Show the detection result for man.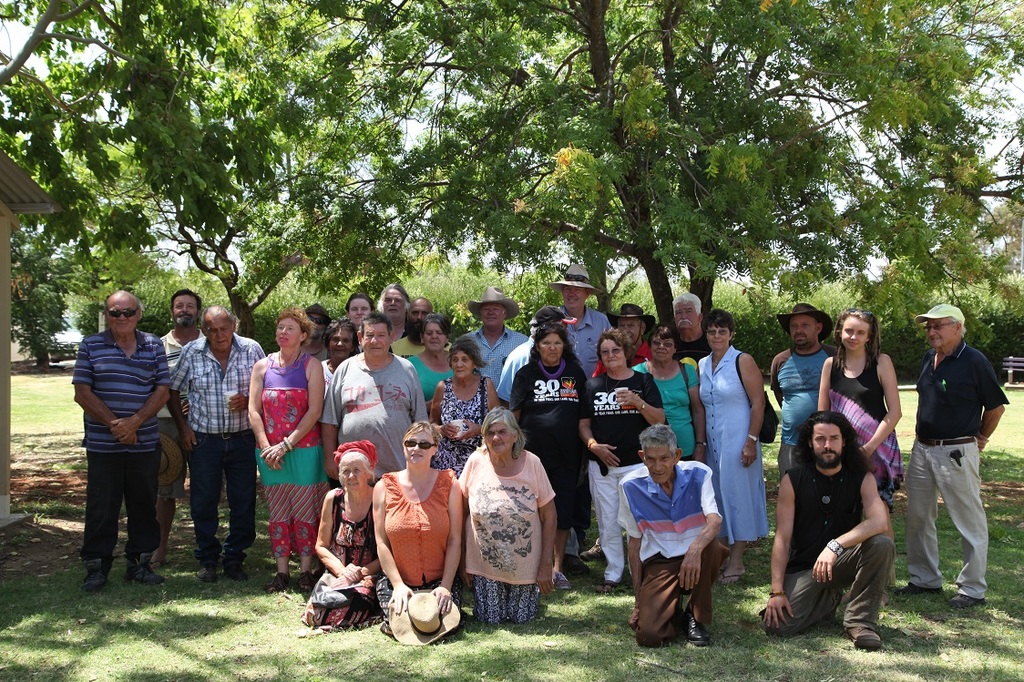
148 287 210 572.
